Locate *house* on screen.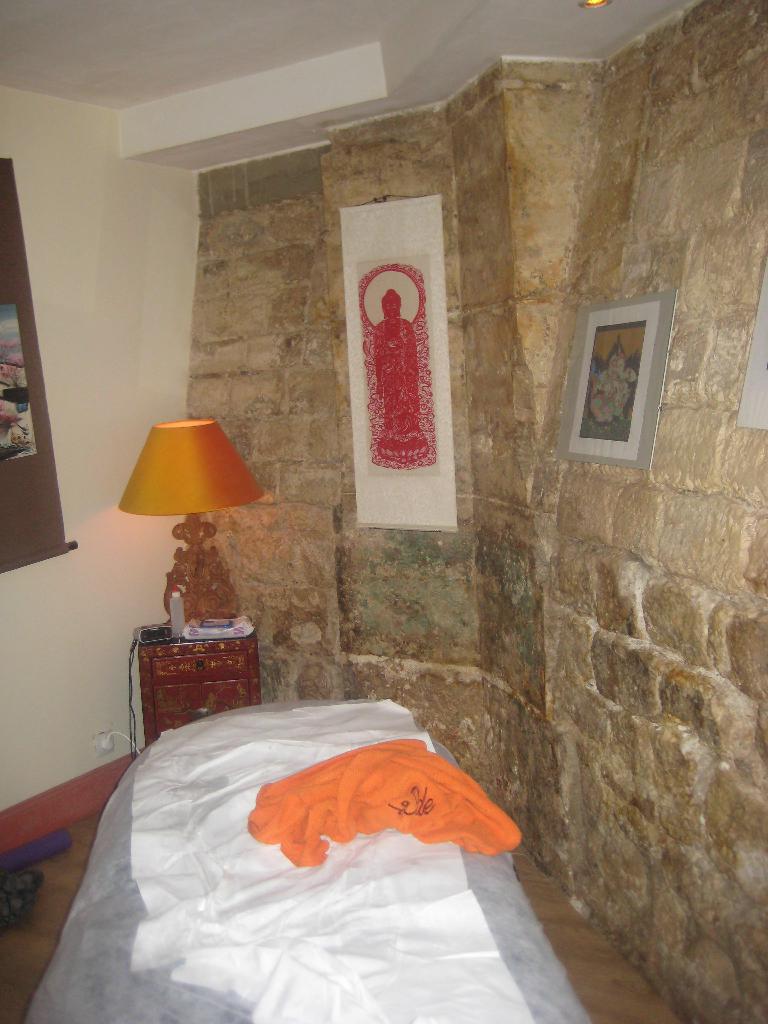
On screen at [0, 0, 767, 1023].
